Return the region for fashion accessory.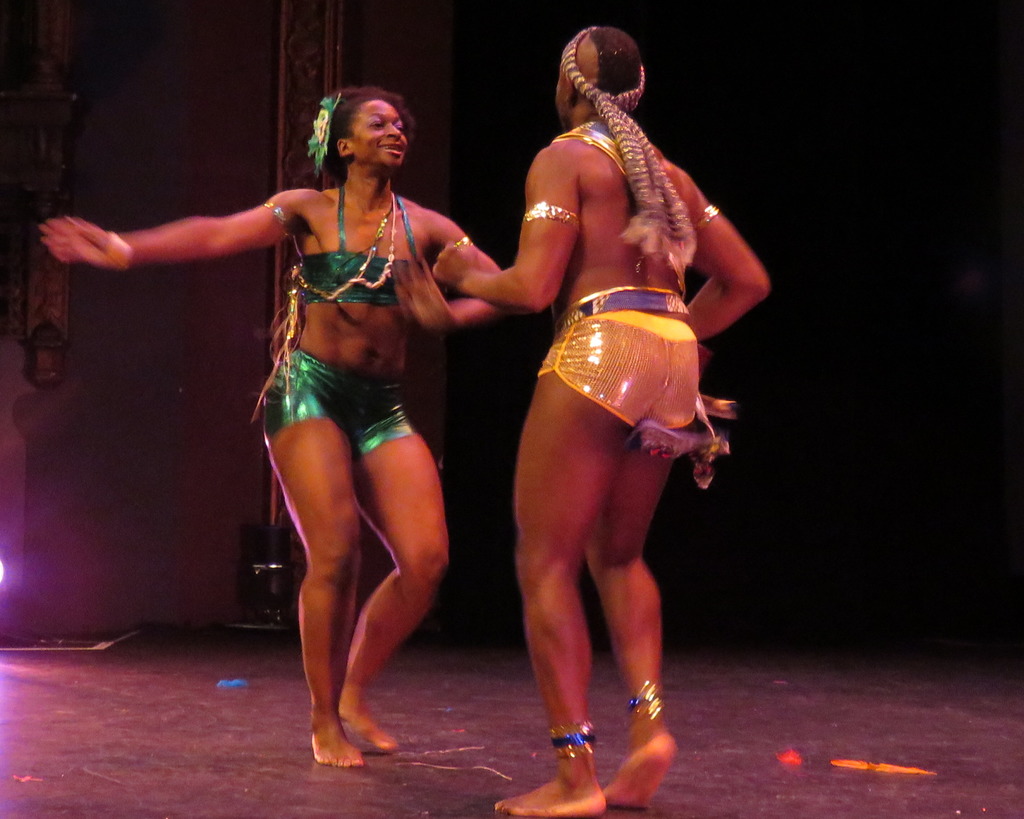
pyautogui.locateOnScreen(560, 22, 702, 272).
